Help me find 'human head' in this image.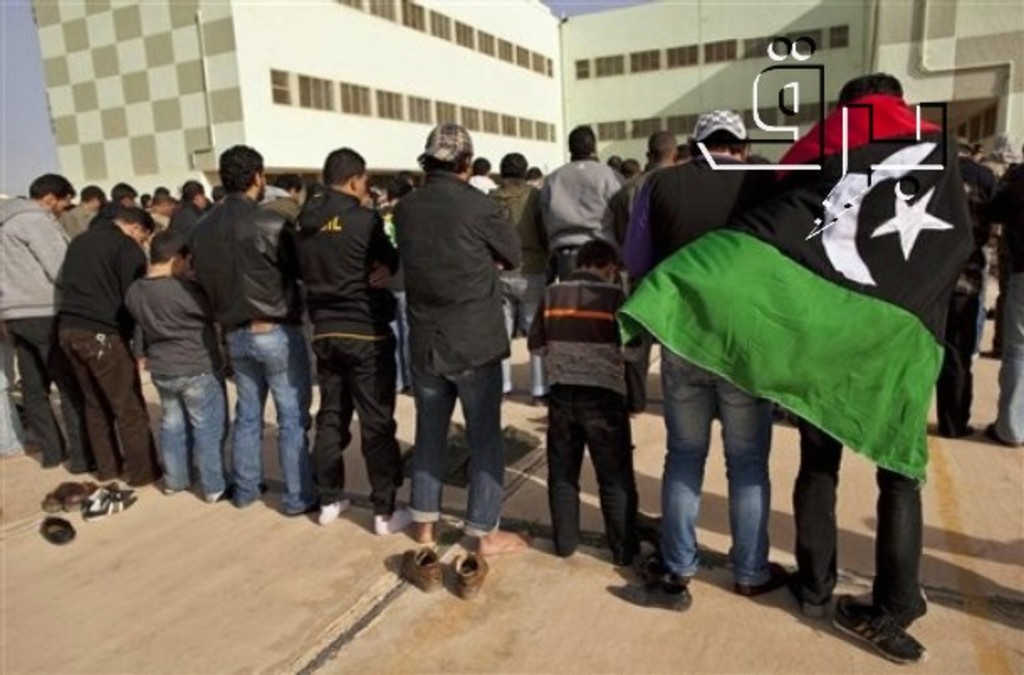
Found it: 153:186:178:212.
